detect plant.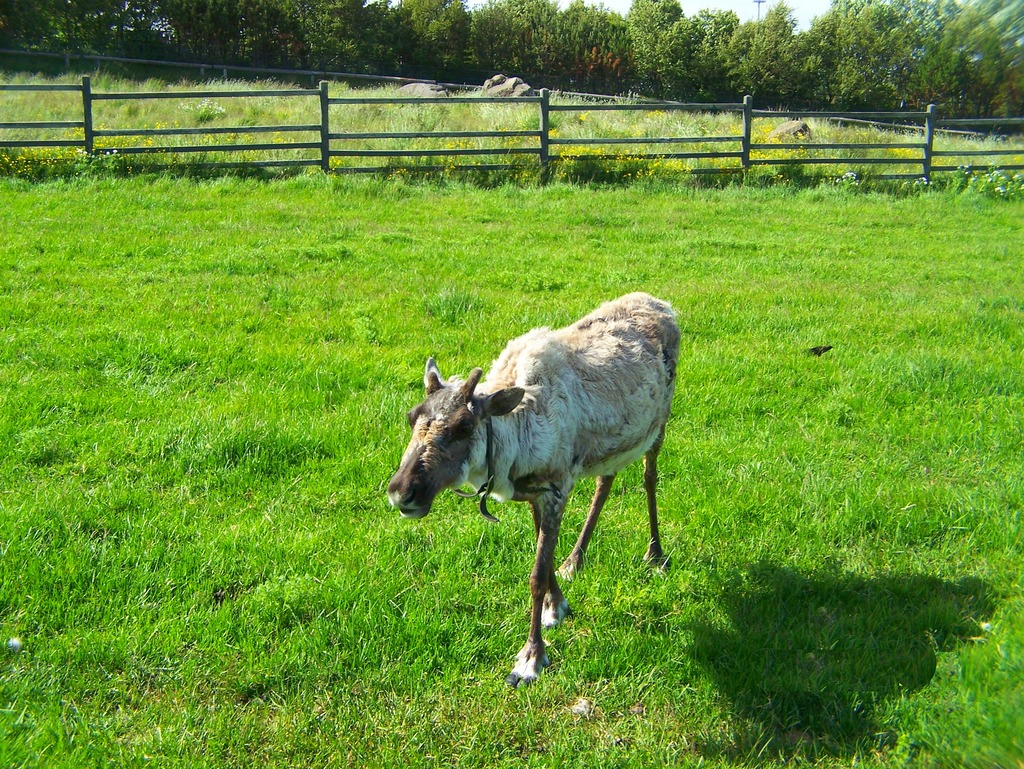
Detected at region(956, 167, 1023, 194).
